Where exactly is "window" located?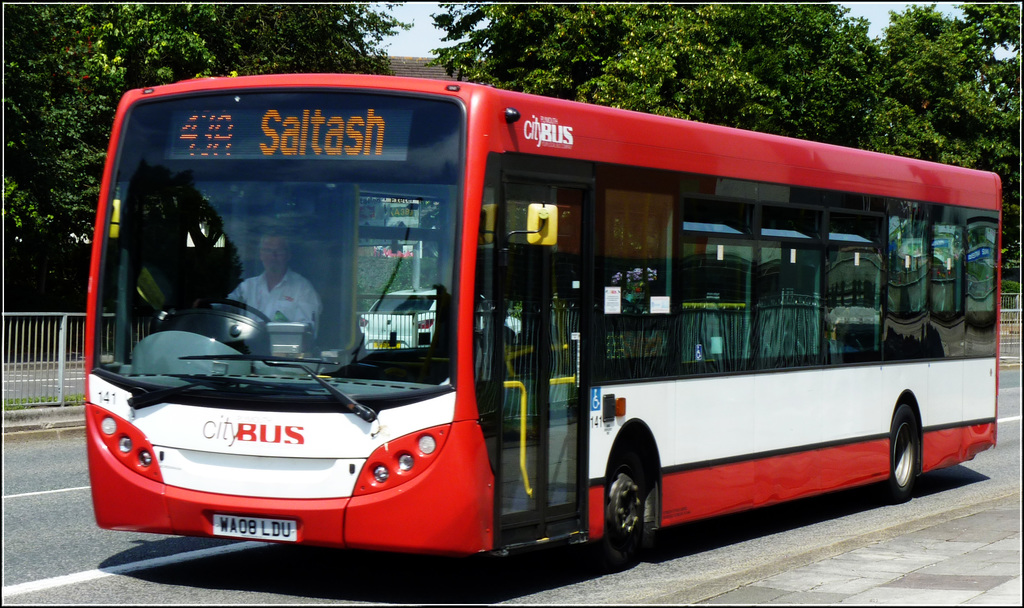
Its bounding box is box=[761, 205, 820, 357].
